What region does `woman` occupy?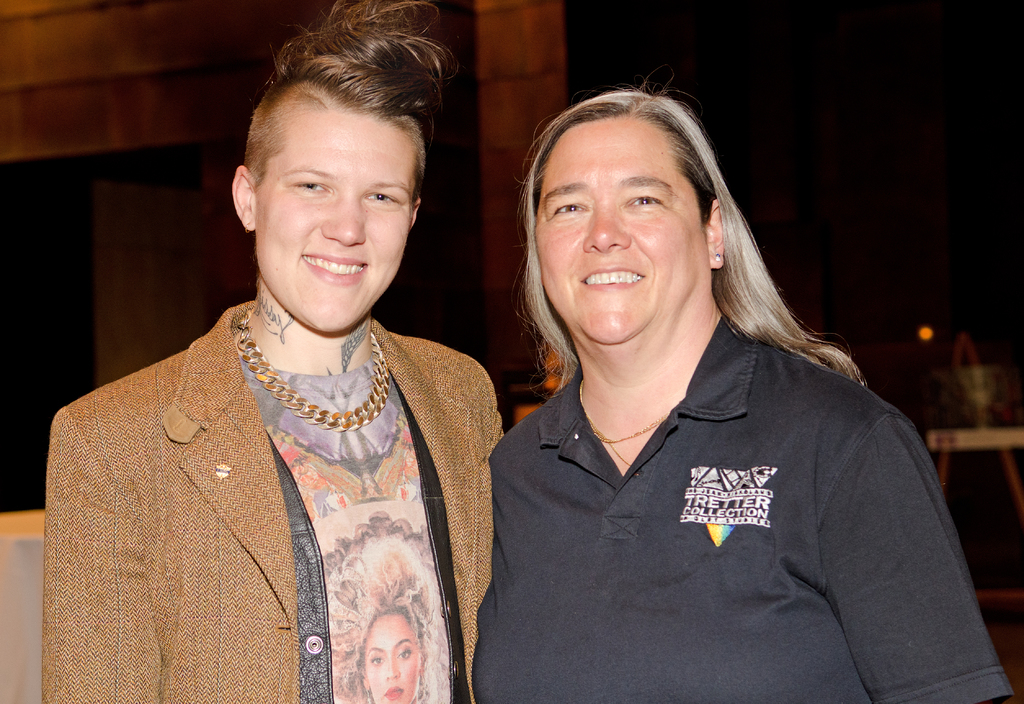
region(33, 0, 514, 703).
